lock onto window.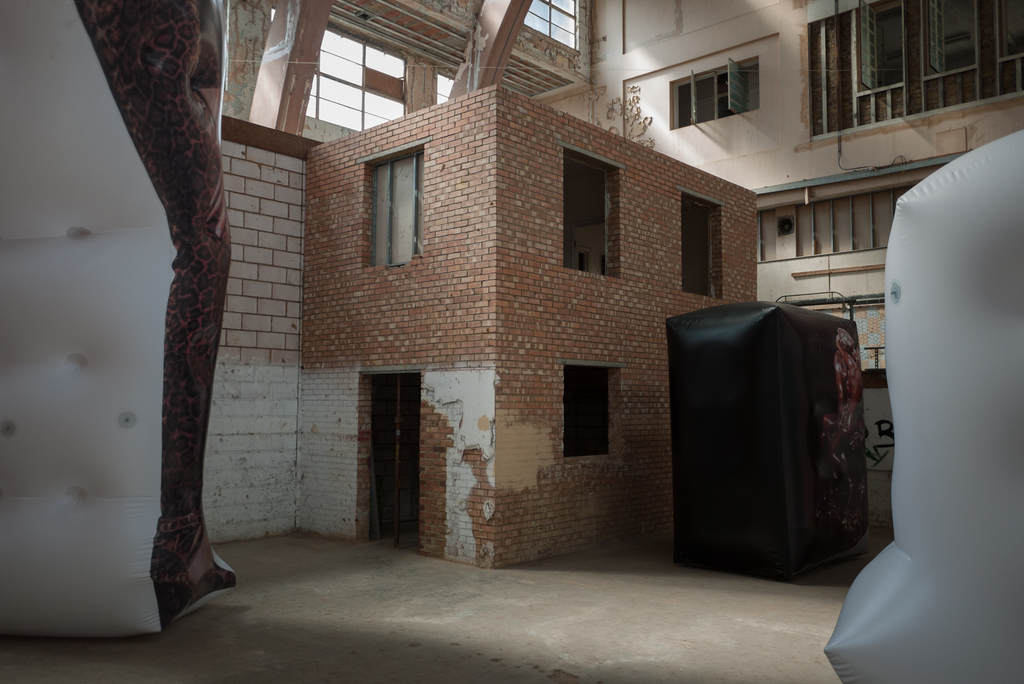
Locked: 922:0:979:81.
